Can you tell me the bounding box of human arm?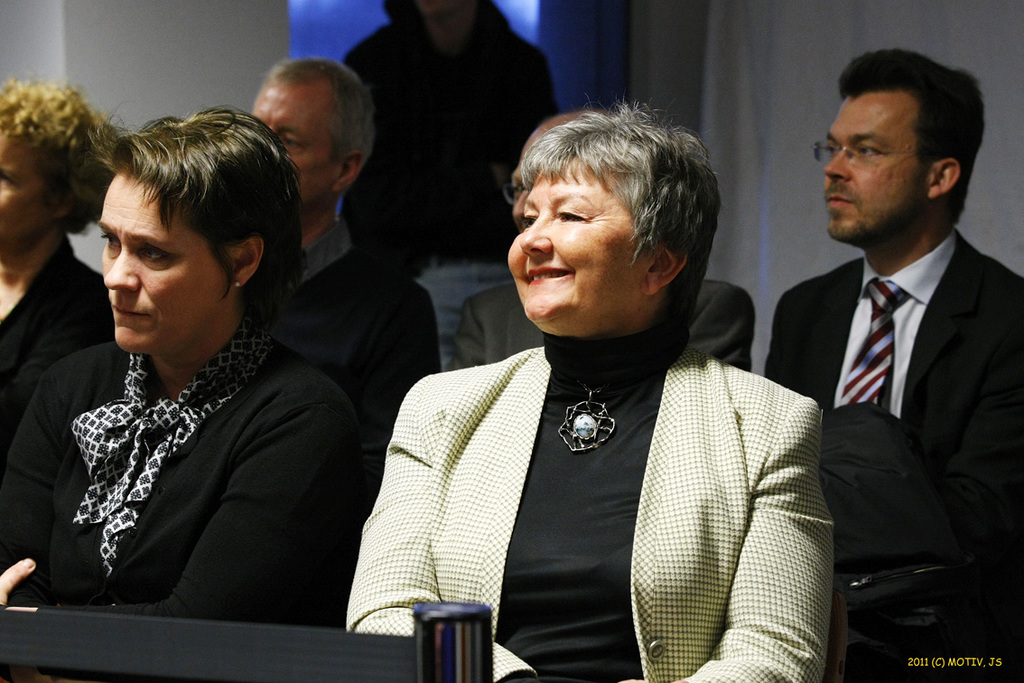
Rect(360, 285, 439, 480).
